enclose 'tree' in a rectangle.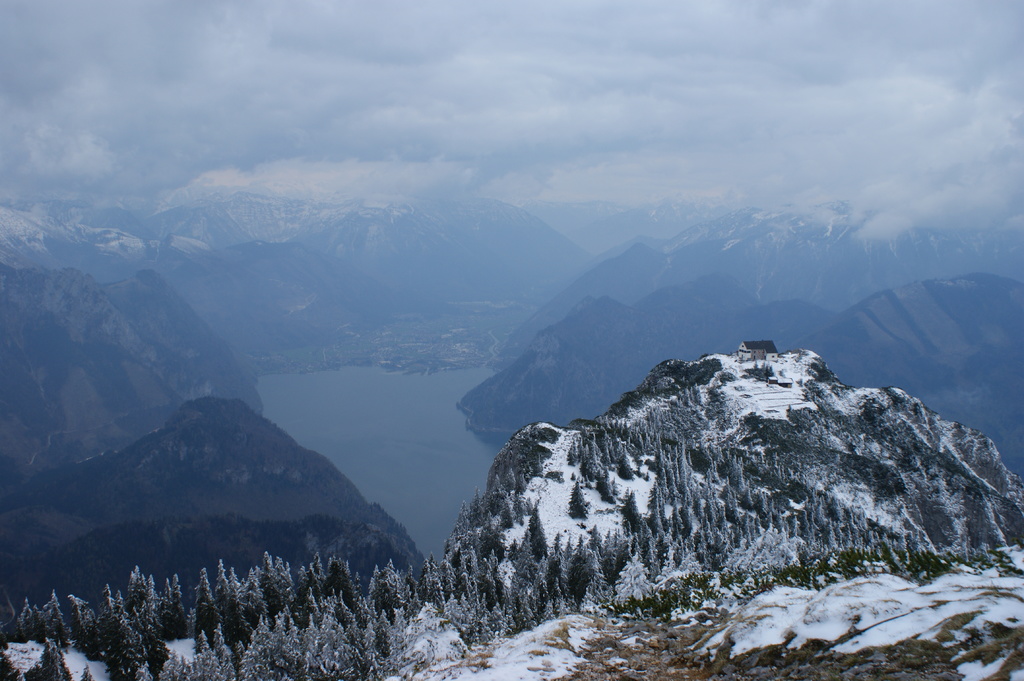
bbox=(439, 556, 456, 602).
